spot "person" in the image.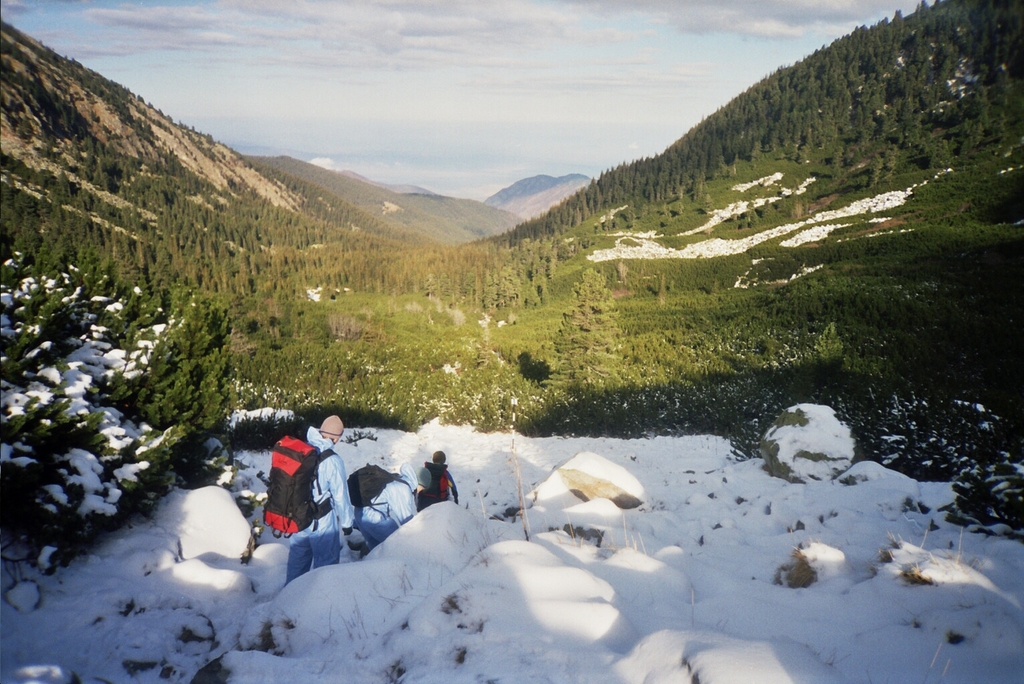
"person" found at <region>412, 450, 467, 507</region>.
